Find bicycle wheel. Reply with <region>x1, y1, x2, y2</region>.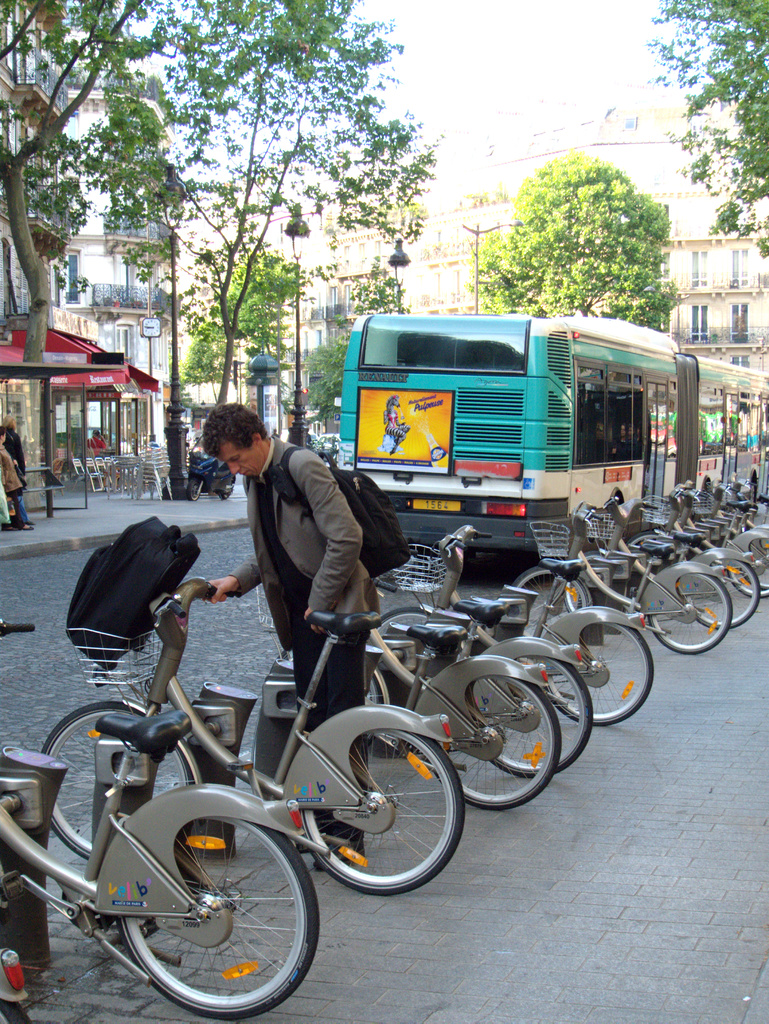
<region>541, 620, 657, 727</region>.
